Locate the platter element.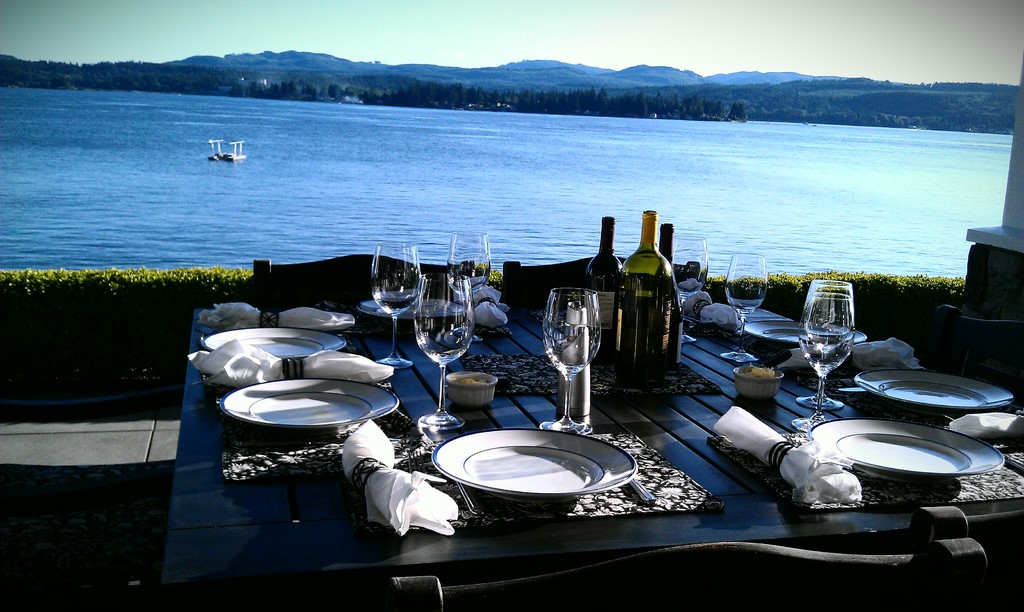
Element bbox: crop(431, 430, 635, 499).
